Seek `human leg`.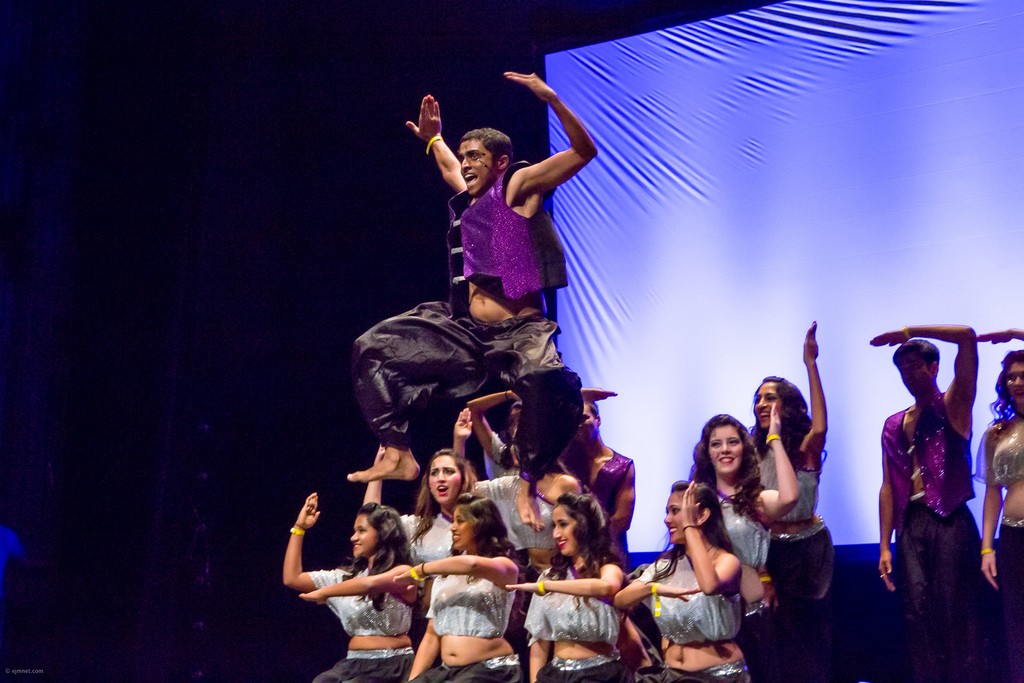
{"x1": 488, "y1": 315, "x2": 588, "y2": 533}.
